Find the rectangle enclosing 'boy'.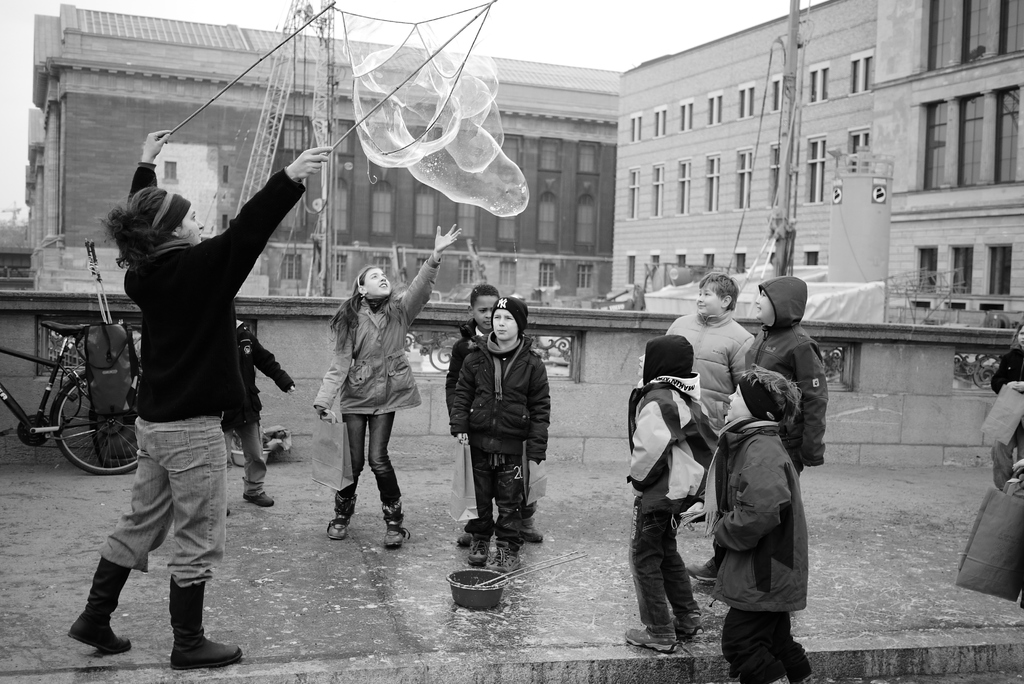
BBox(740, 279, 828, 476).
